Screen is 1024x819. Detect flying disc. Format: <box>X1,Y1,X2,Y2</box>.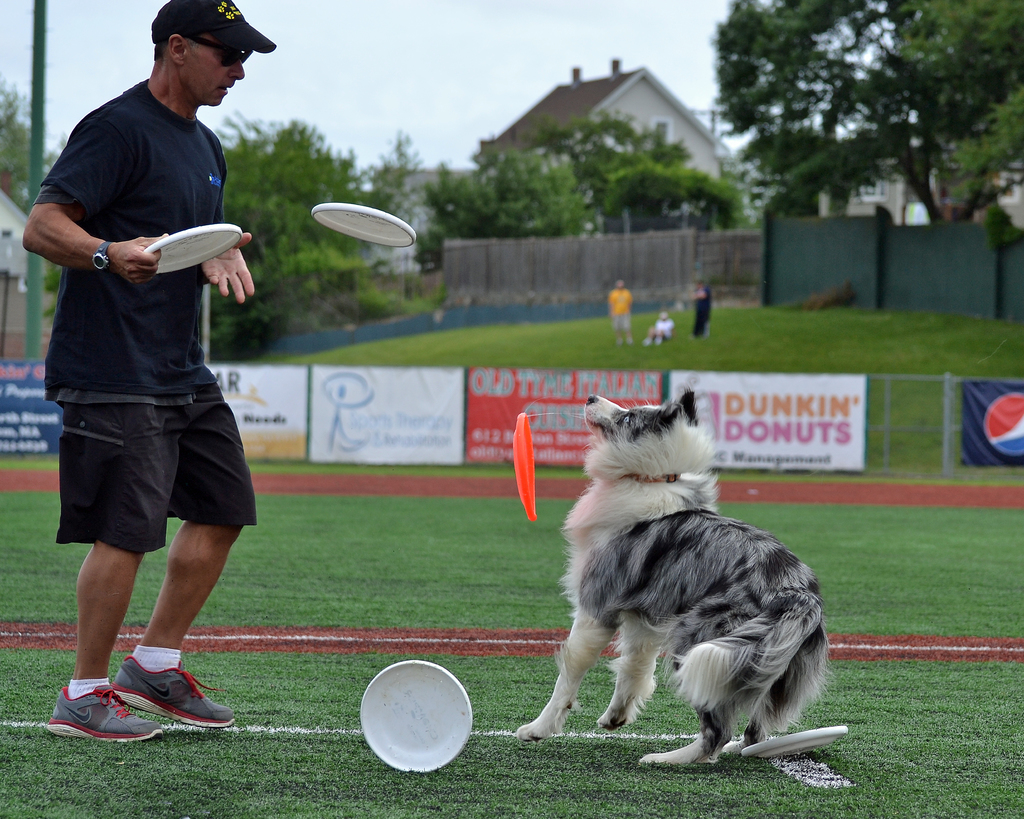
<box>144,223,244,275</box>.
